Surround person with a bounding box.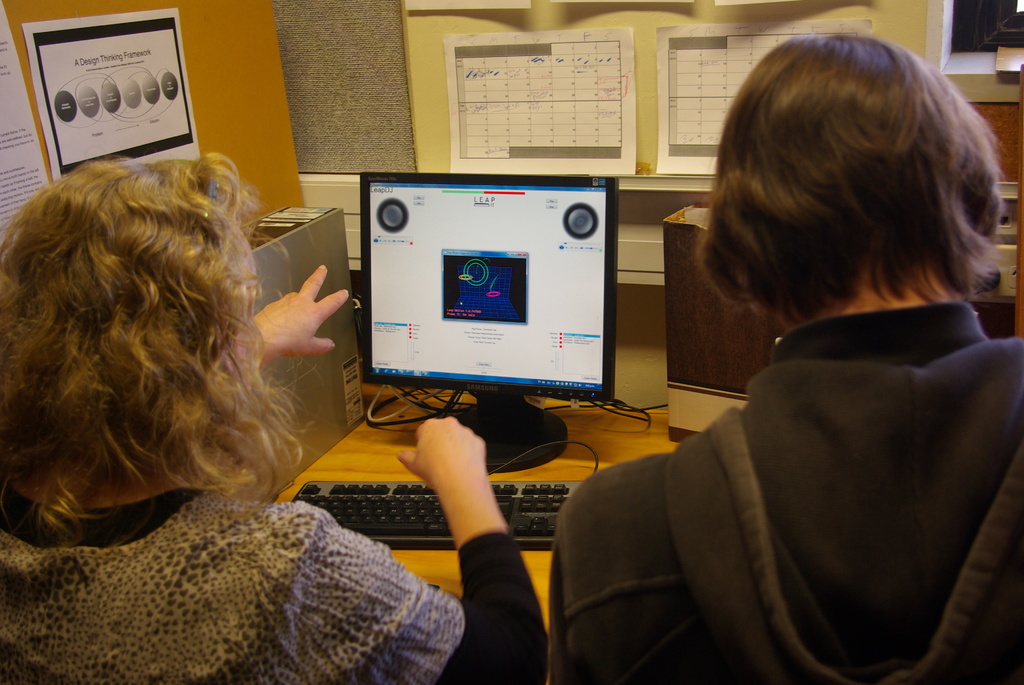
bbox(0, 154, 546, 684).
